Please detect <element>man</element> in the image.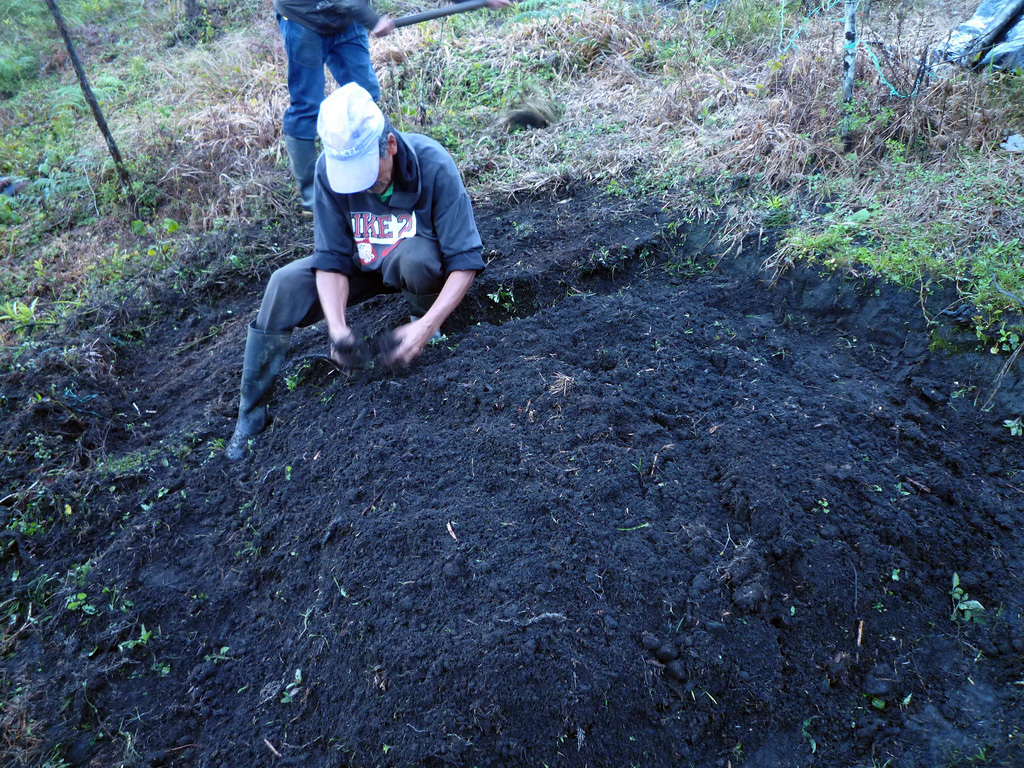
219, 41, 494, 446.
